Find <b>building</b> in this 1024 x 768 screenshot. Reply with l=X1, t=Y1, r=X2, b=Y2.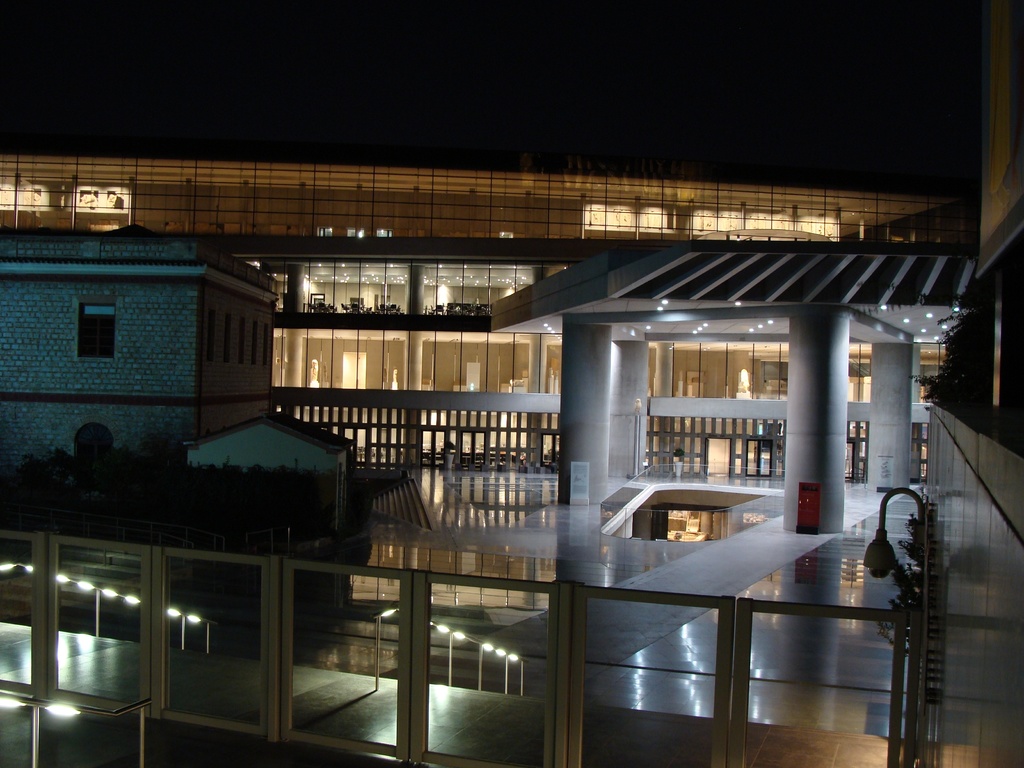
l=1, t=141, r=964, b=472.
